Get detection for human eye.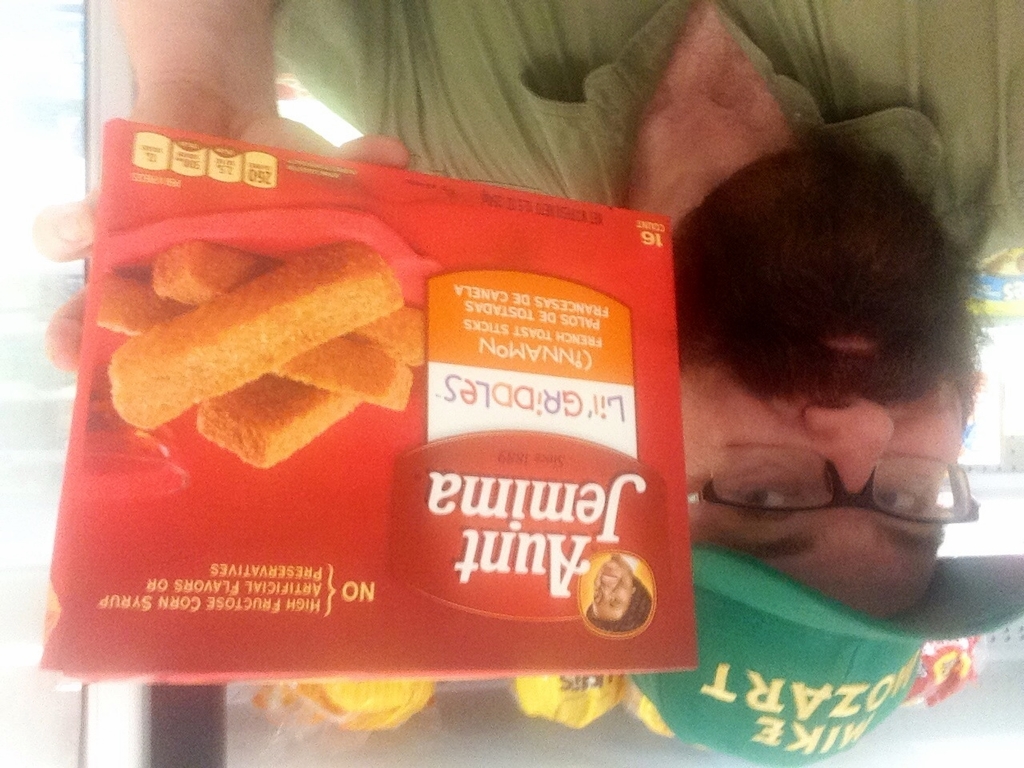
Detection: (877, 481, 921, 531).
